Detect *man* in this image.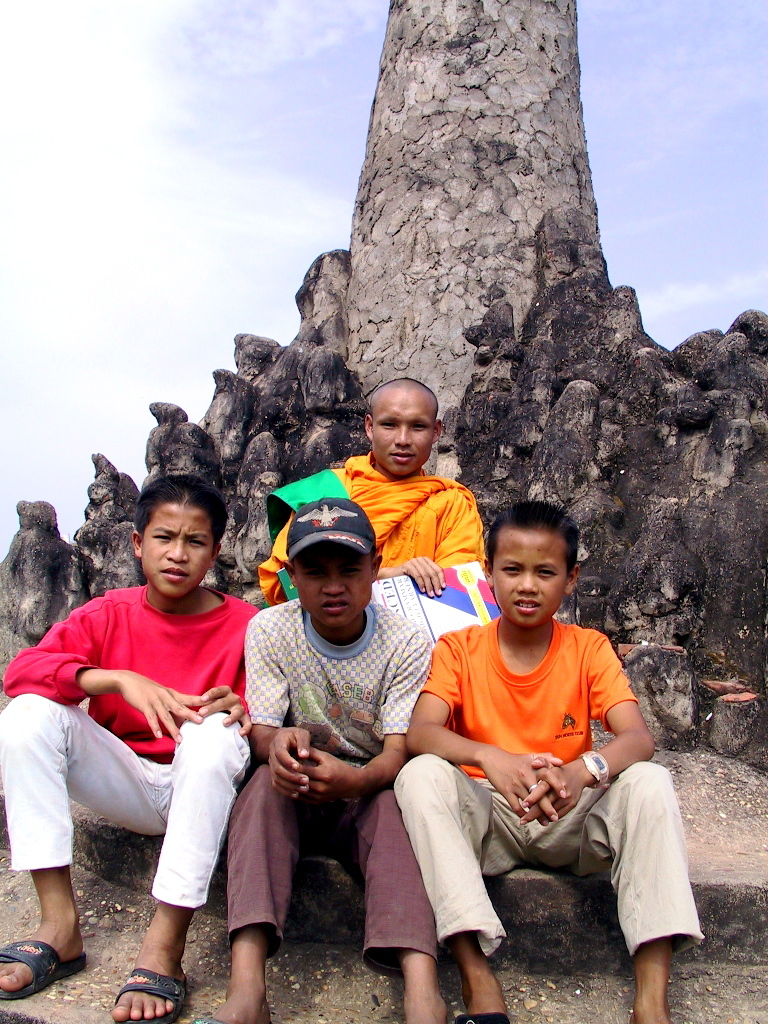
Detection: {"left": 294, "top": 387, "right": 515, "bottom": 640}.
